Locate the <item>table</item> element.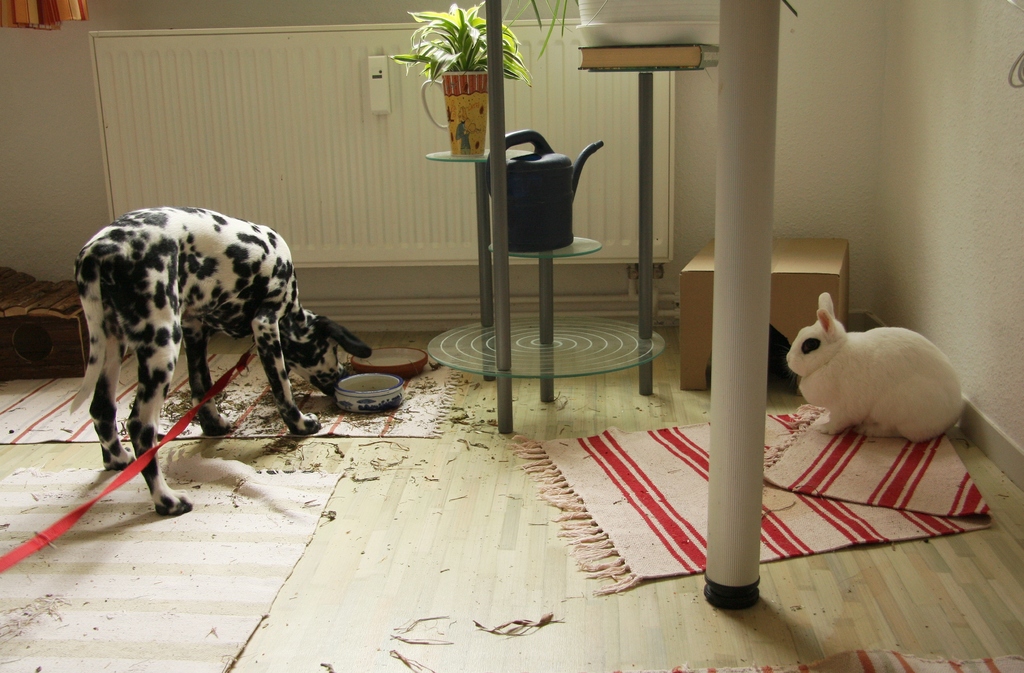
Element bbox: x1=673 y1=237 x2=847 y2=389.
